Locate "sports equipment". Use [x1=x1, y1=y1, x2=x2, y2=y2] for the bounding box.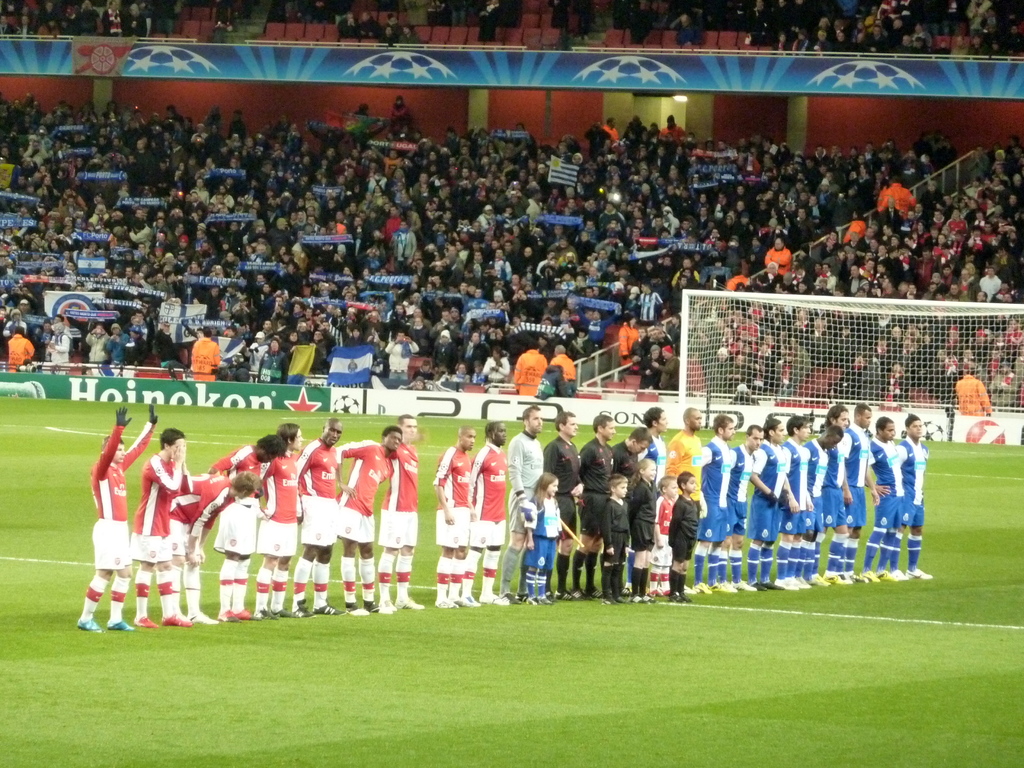
[x1=216, y1=610, x2=241, y2=622].
